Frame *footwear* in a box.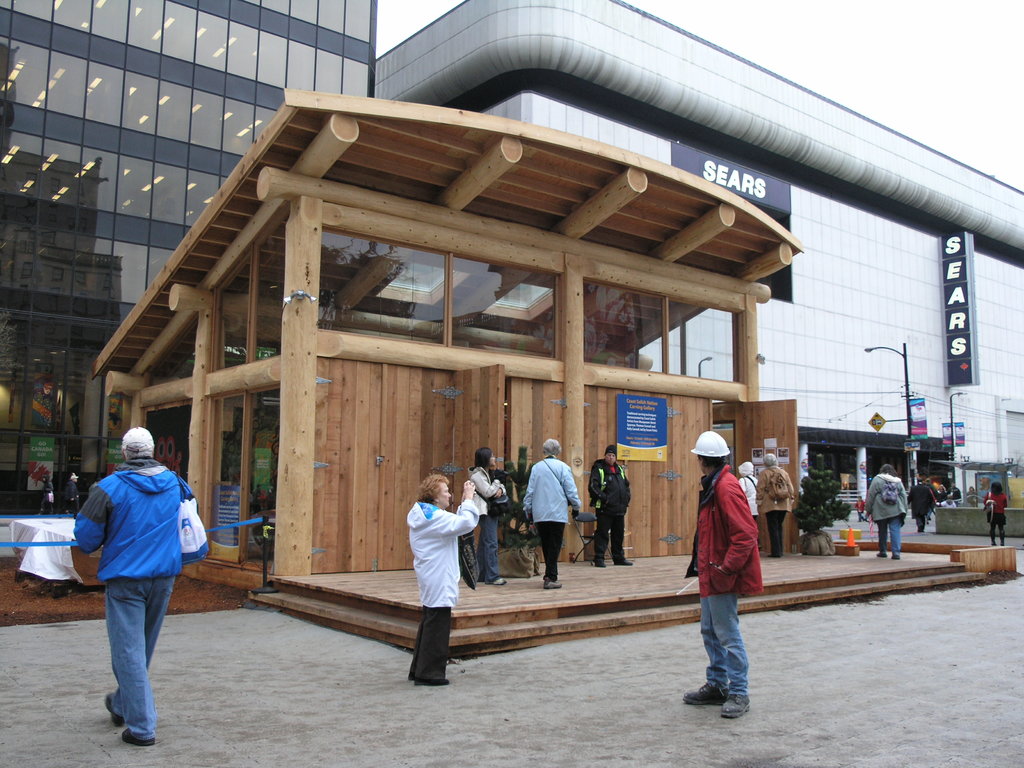
crop(781, 550, 785, 554).
